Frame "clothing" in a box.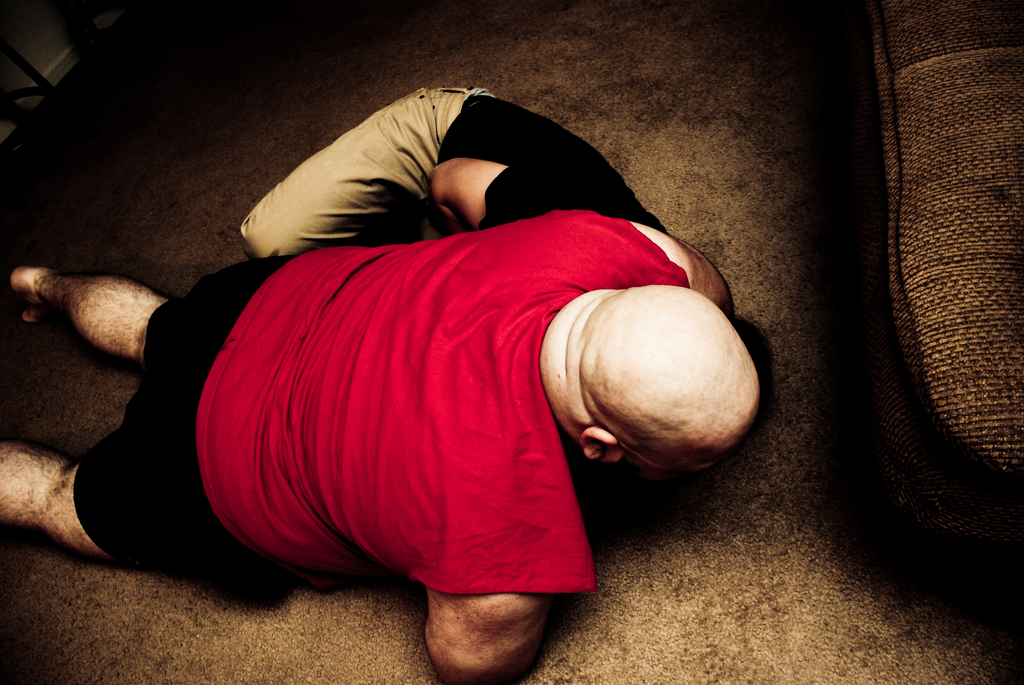
[72, 210, 698, 604].
